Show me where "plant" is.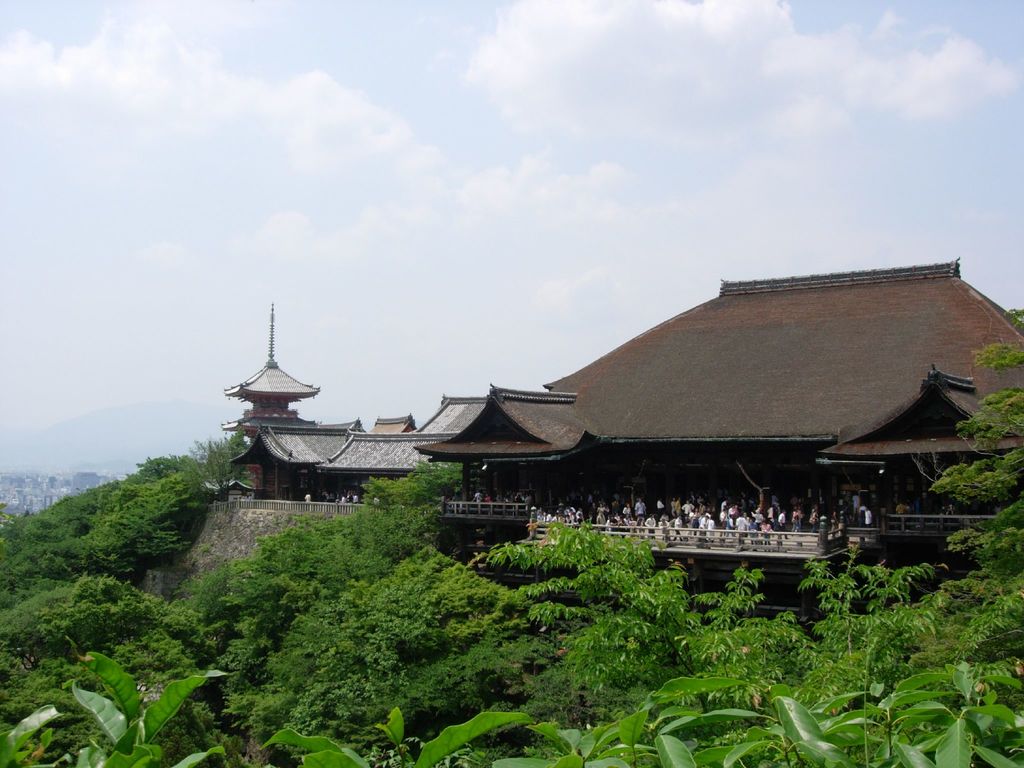
"plant" is at (x1=713, y1=298, x2=1023, y2=767).
